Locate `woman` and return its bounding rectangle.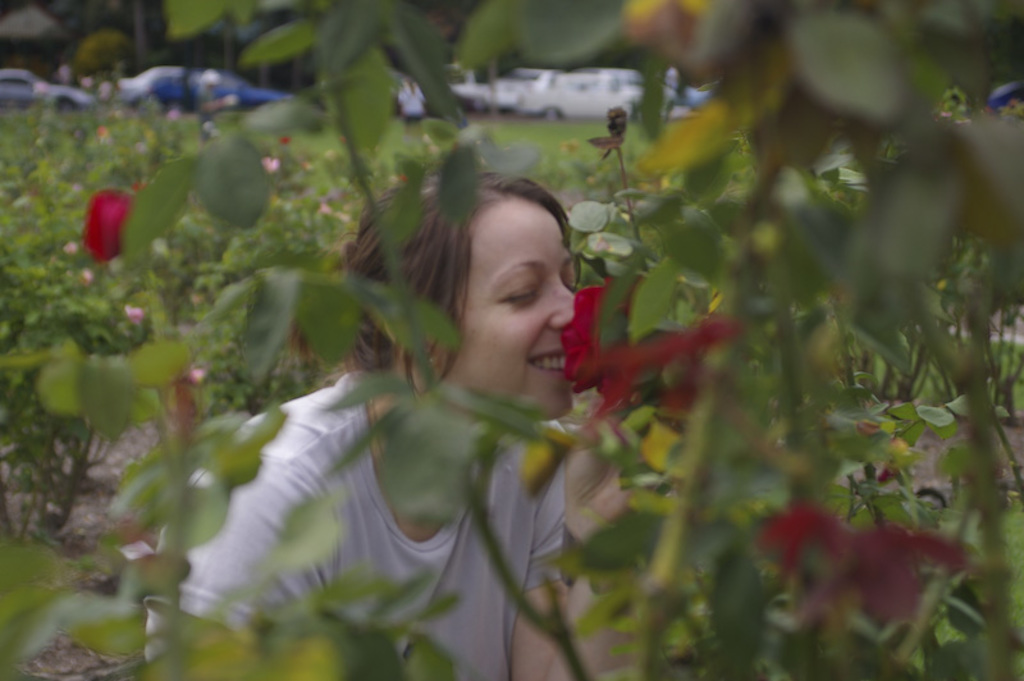
detection(134, 168, 678, 680).
